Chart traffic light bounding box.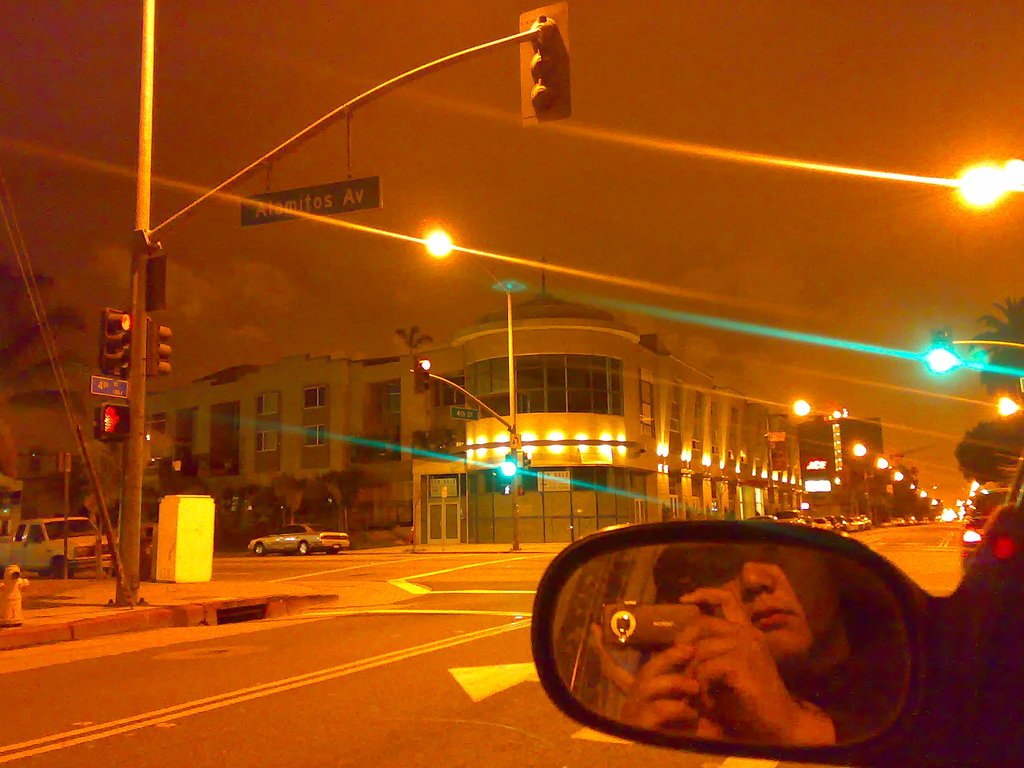
Charted: (97,404,131,444).
